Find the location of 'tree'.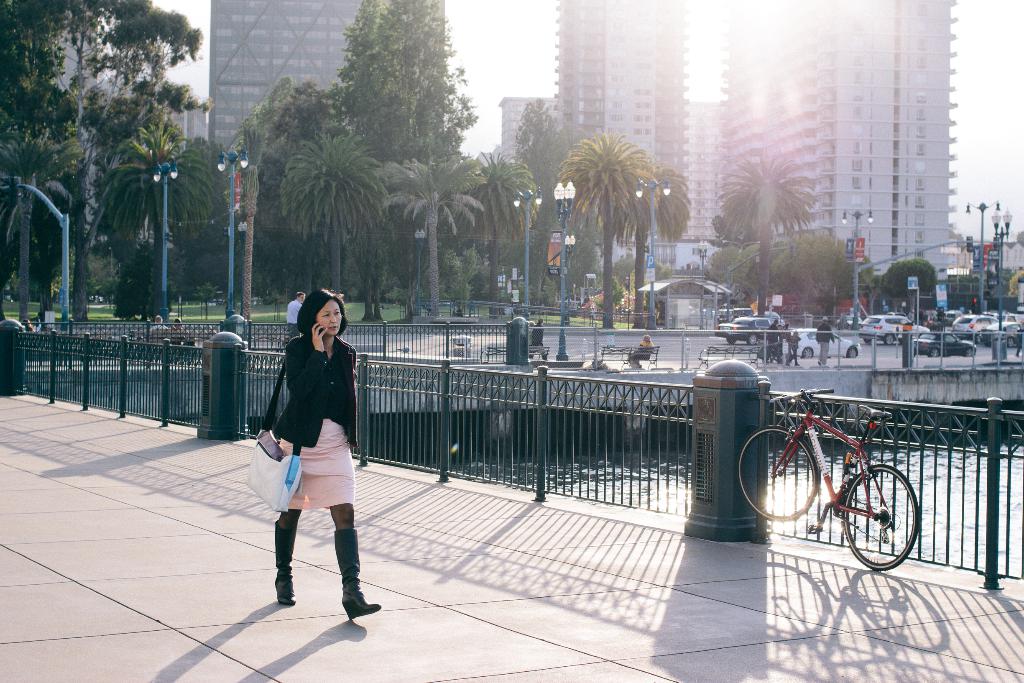
Location: (left=370, top=154, right=485, bottom=315).
